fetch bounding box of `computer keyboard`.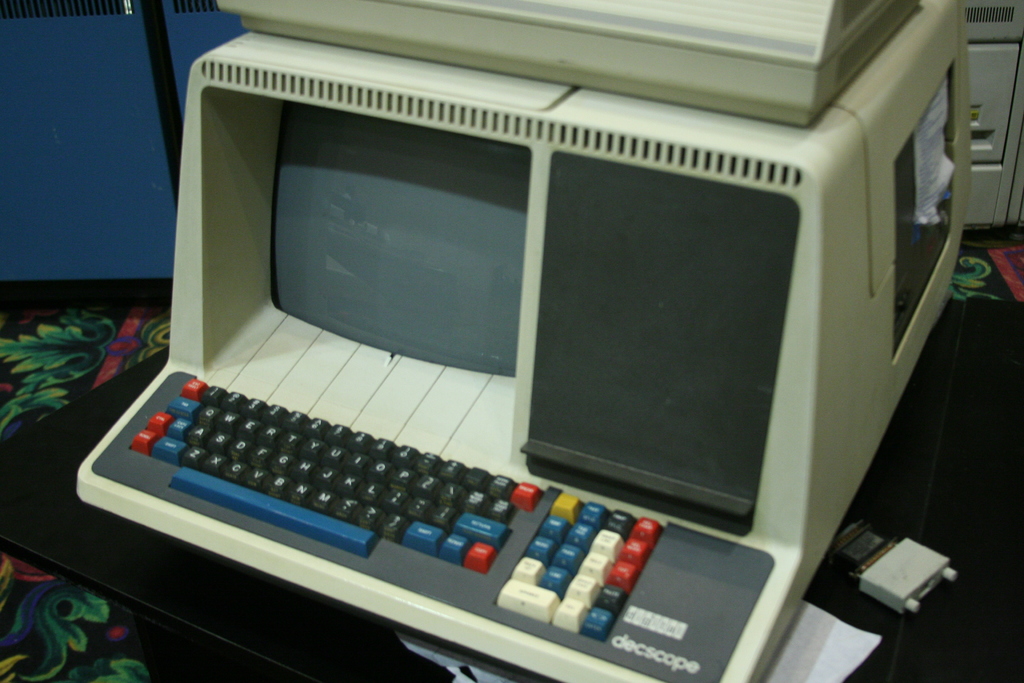
Bbox: rect(131, 374, 665, 646).
